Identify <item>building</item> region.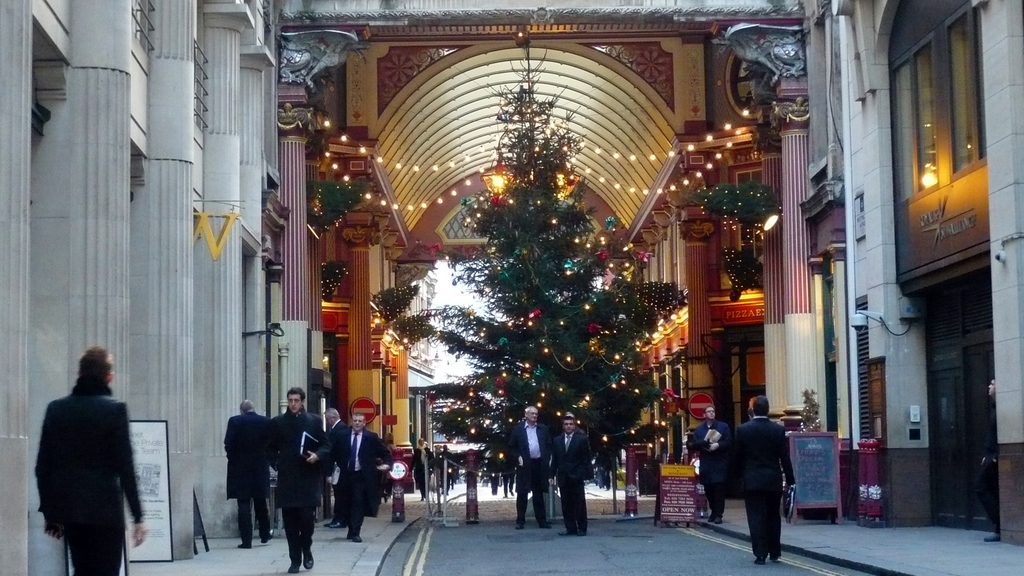
Region: box(0, 0, 1023, 575).
